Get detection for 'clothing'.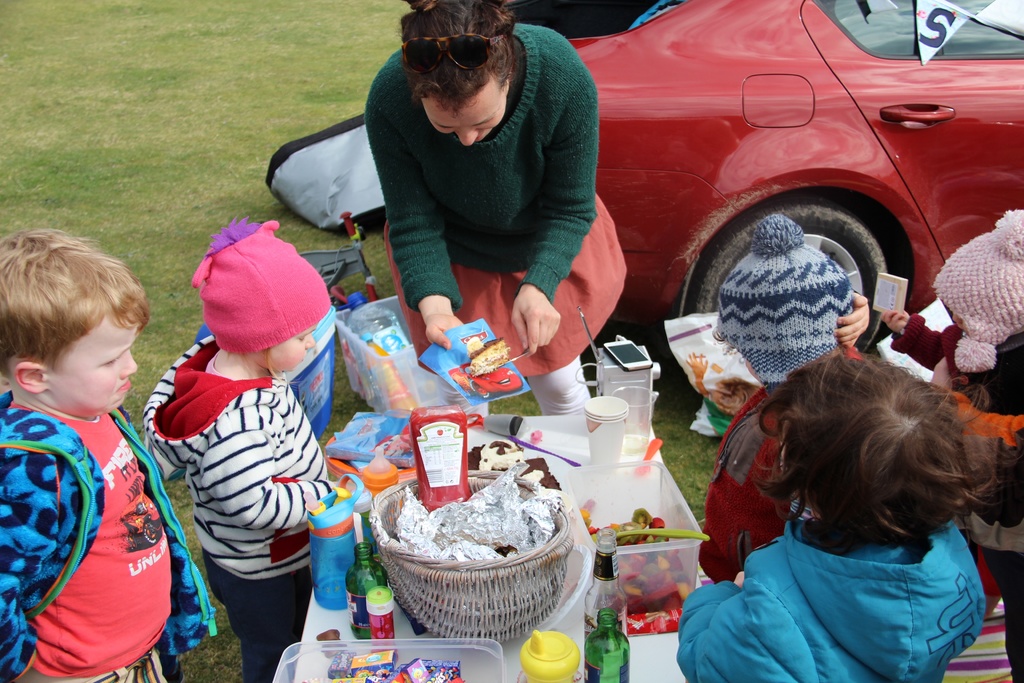
Detection: region(705, 204, 863, 586).
